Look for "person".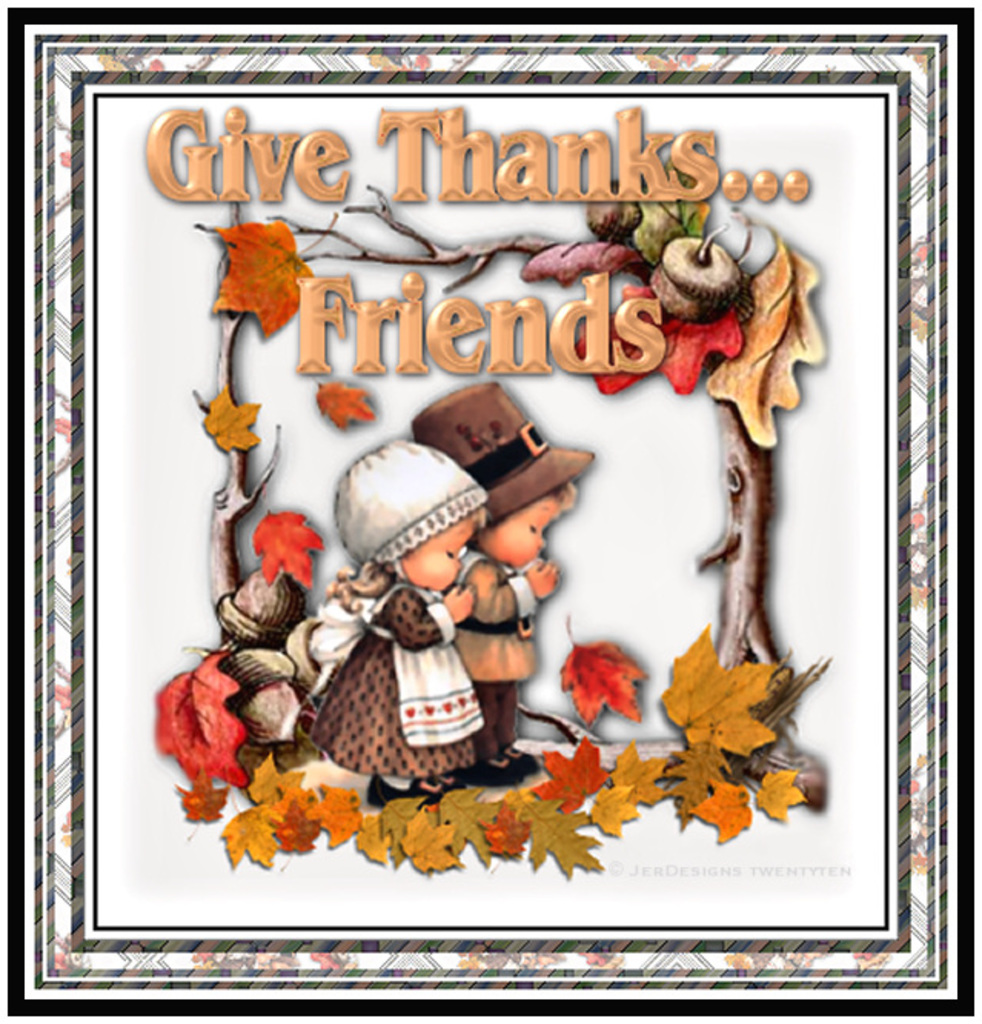
Found: left=303, top=431, right=483, bottom=806.
